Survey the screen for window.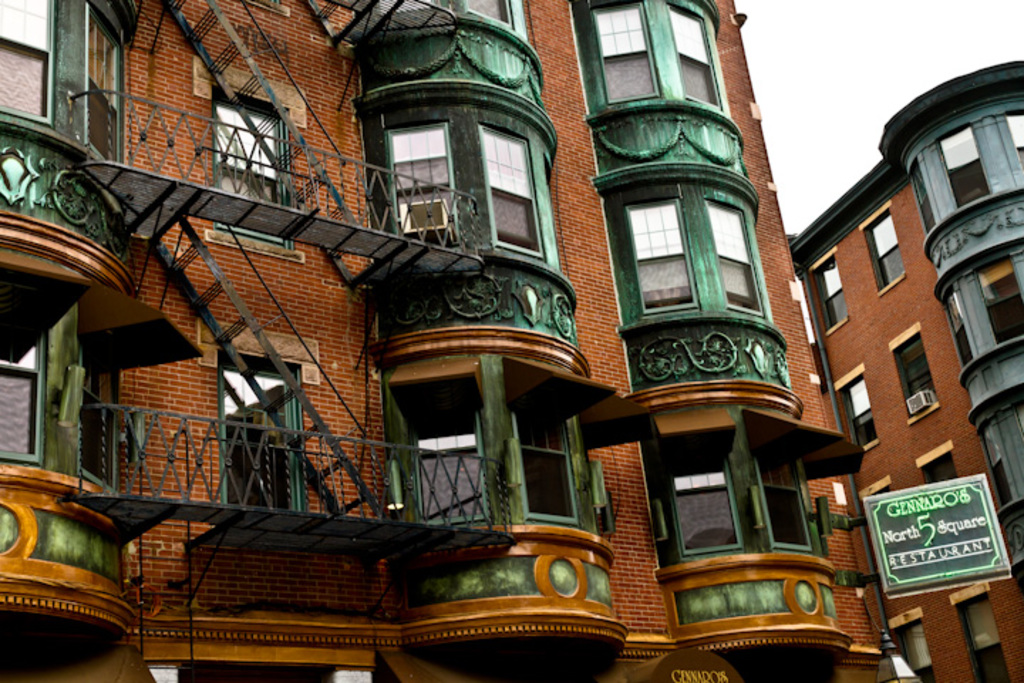
Survey found: <region>220, 353, 297, 508</region>.
